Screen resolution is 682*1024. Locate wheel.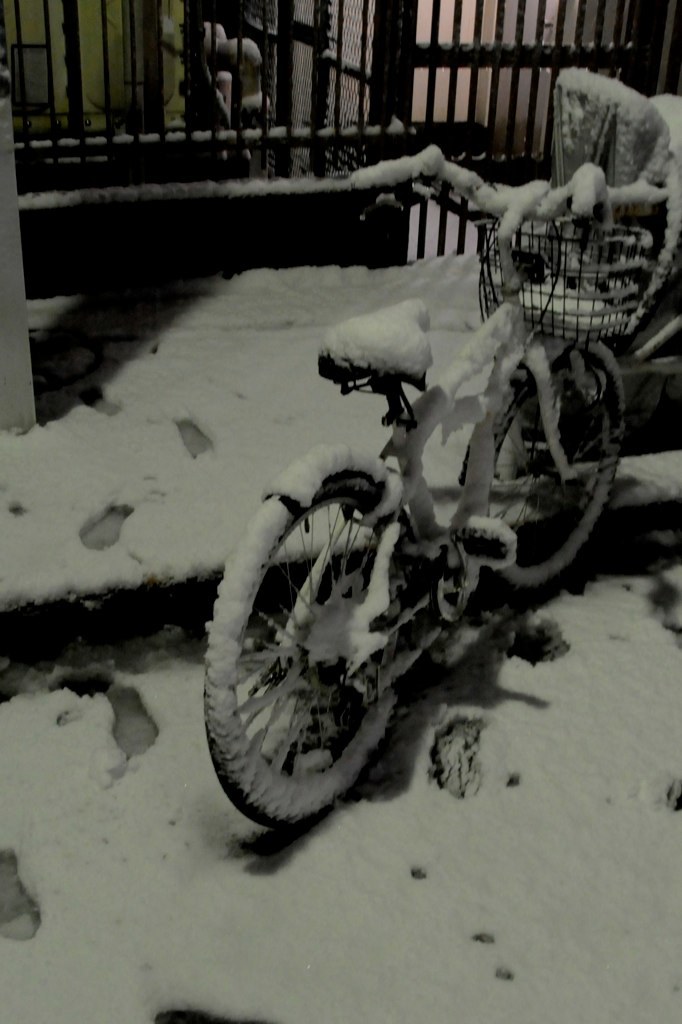
[left=199, top=469, right=405, bottom=829].
